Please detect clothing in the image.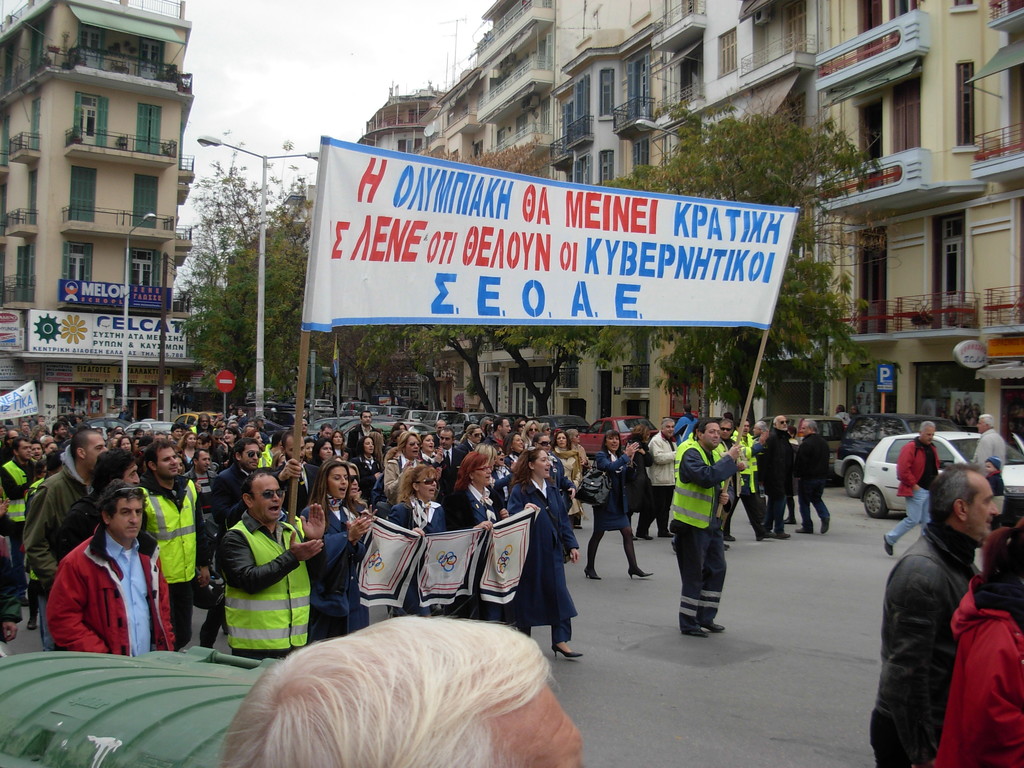
bbox=[931, 570, 1023, 767].
